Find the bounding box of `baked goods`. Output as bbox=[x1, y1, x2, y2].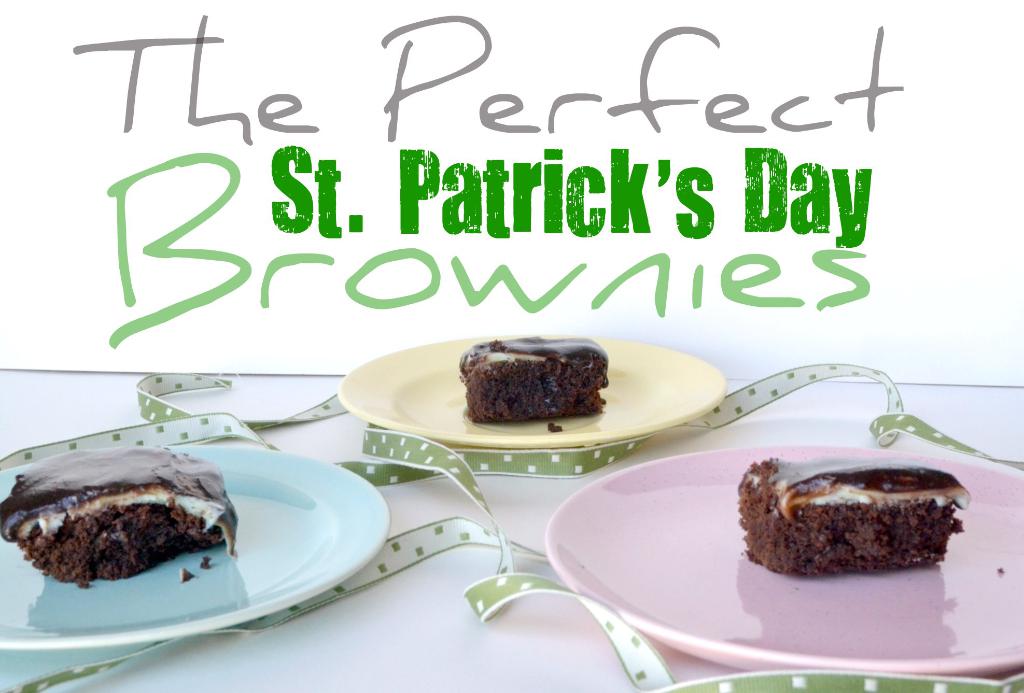
bbox=[456, 331, 609, 424].
